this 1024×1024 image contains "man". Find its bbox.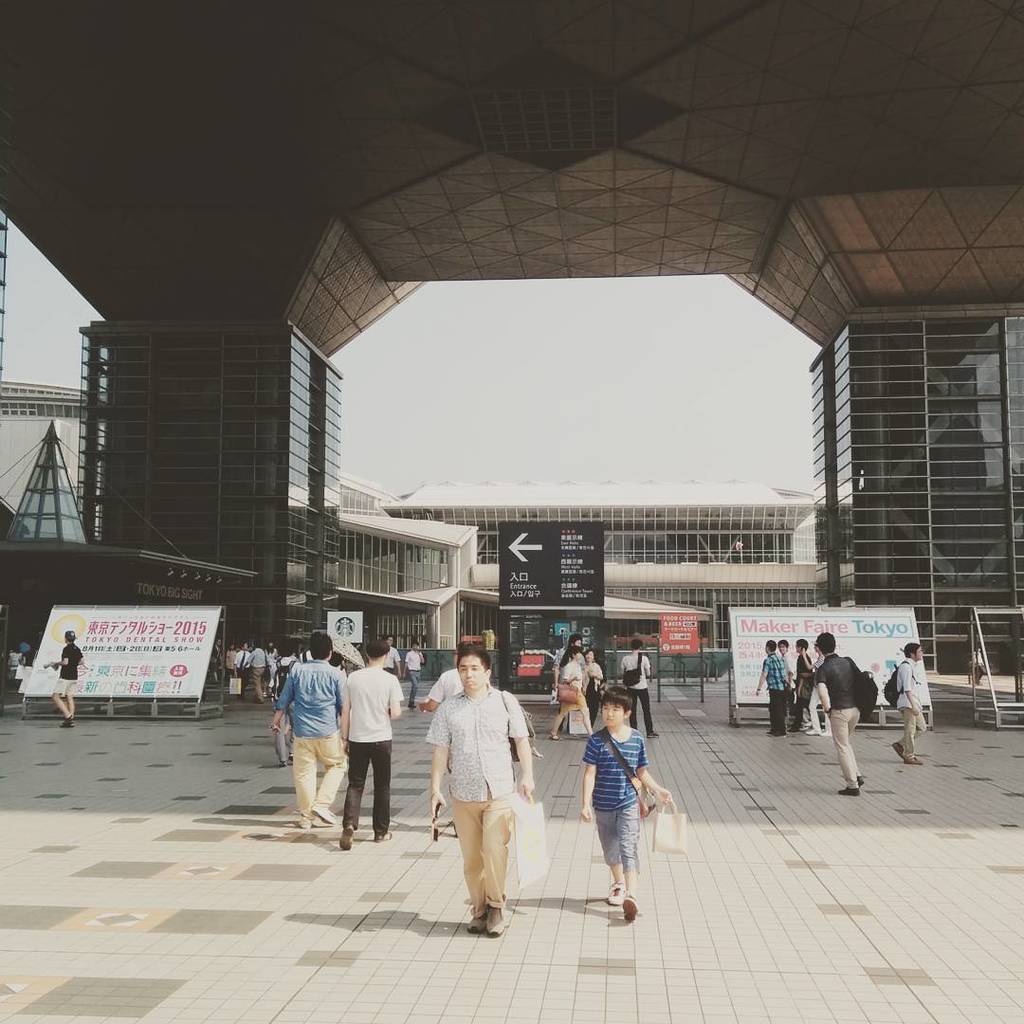
(892,641,925,764).
